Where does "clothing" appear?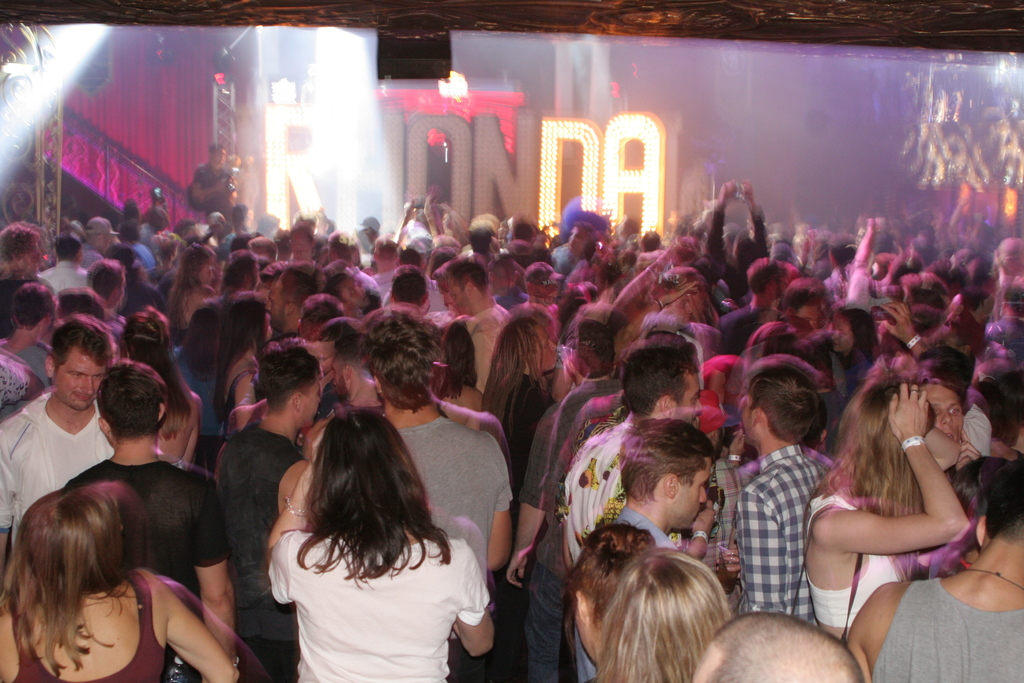
Appears at 0/389/108/551.
